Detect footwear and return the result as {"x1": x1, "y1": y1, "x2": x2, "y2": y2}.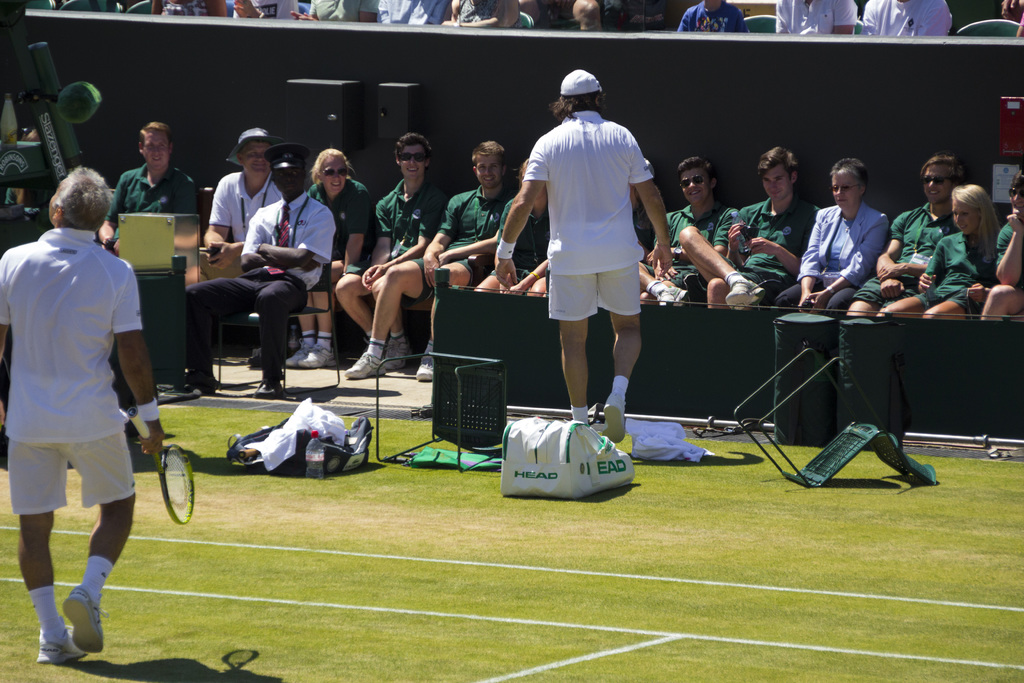
{"x1": 722, "y1": 265, "x2": 767, "y2": 318}.
